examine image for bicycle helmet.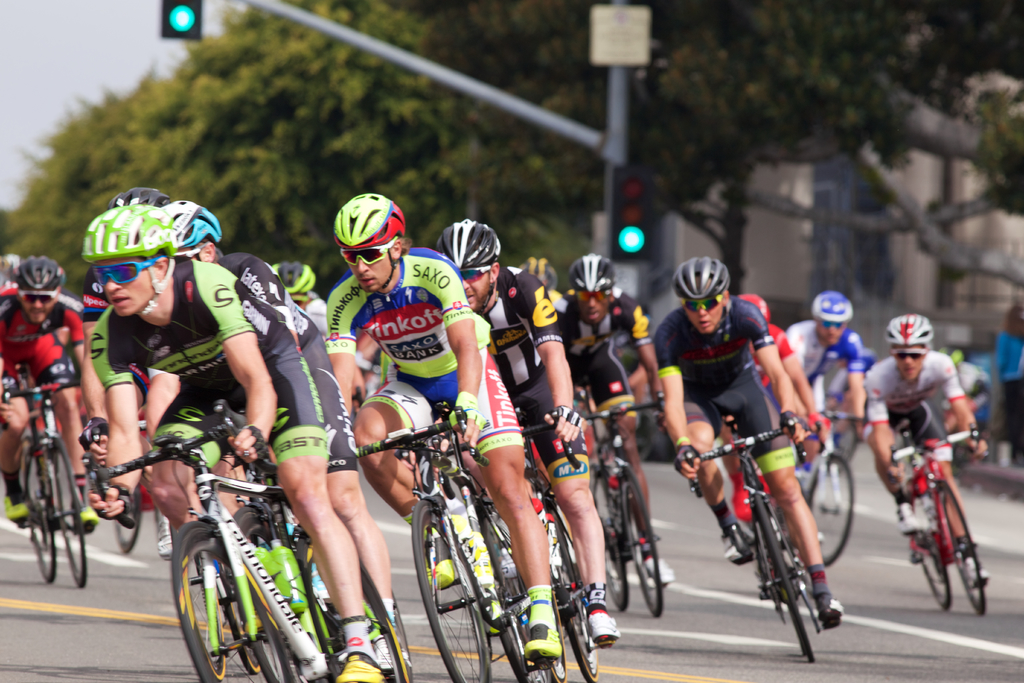
Examination result: 435/218/493/271.
